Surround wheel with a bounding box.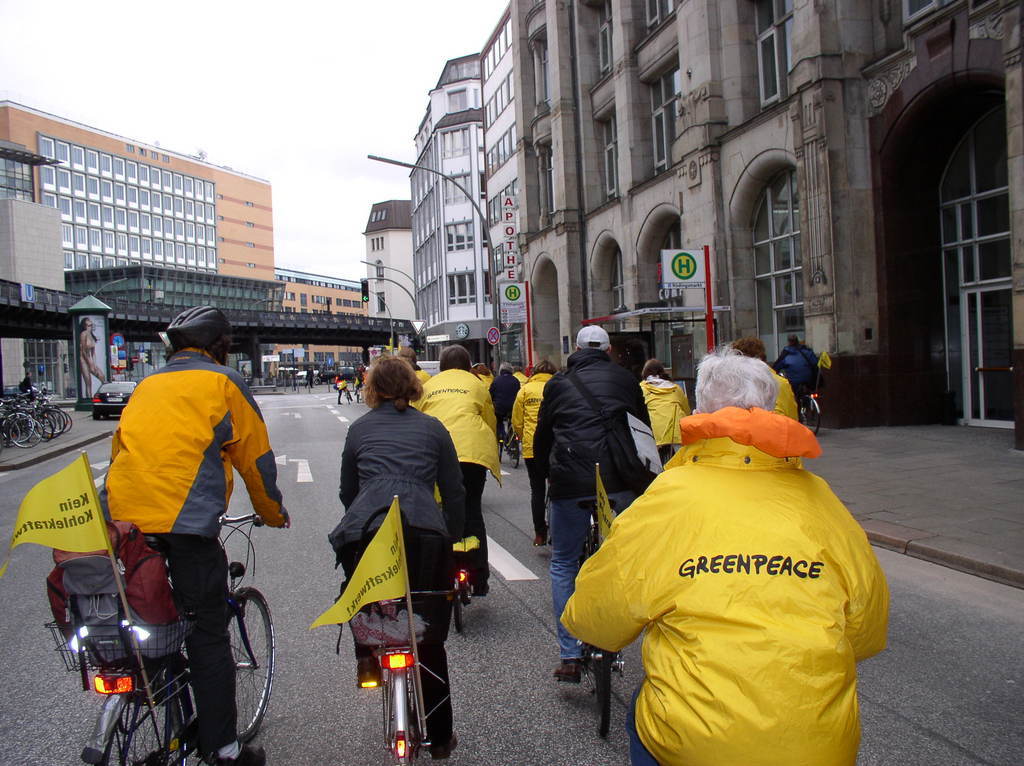
(left=212, top=585, right=265, bottom=739).
